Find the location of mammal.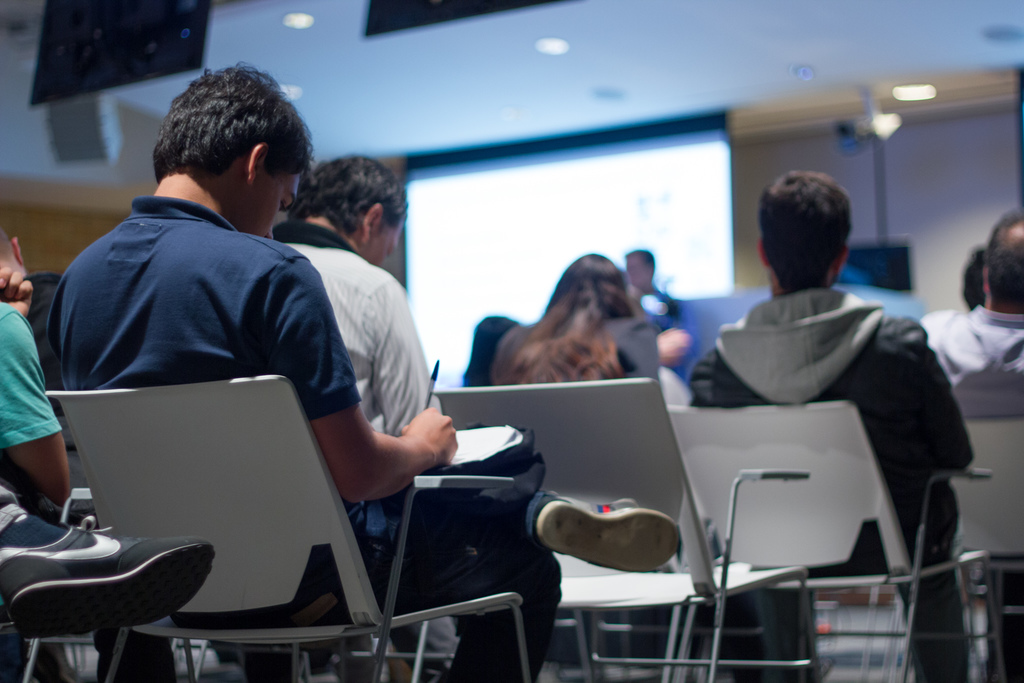
Location: <box>959,241,985,315</box>.
